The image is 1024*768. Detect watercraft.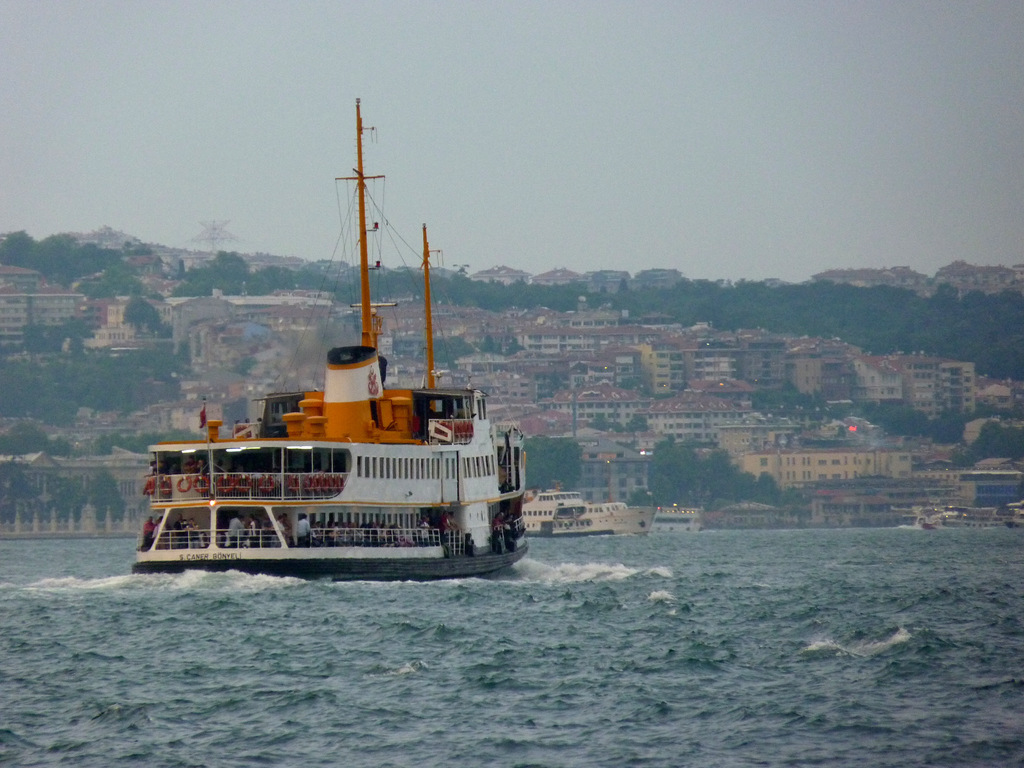
Detection: crop(123, 197, 529, 572).
